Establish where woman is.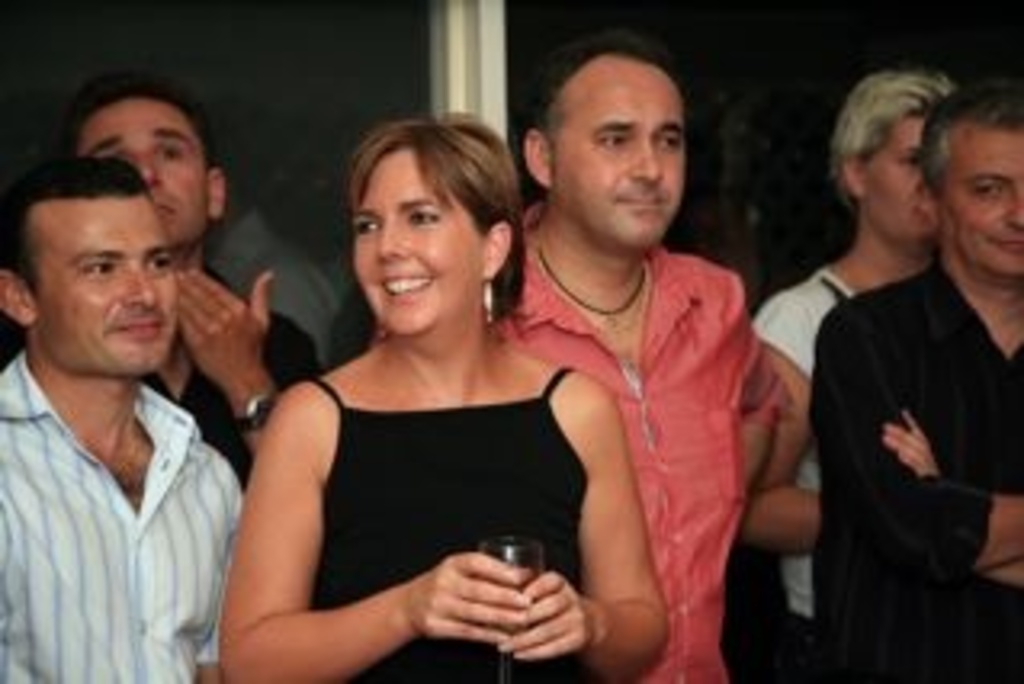
Established at x1=215 y1=106 x2=664 y2=681.
